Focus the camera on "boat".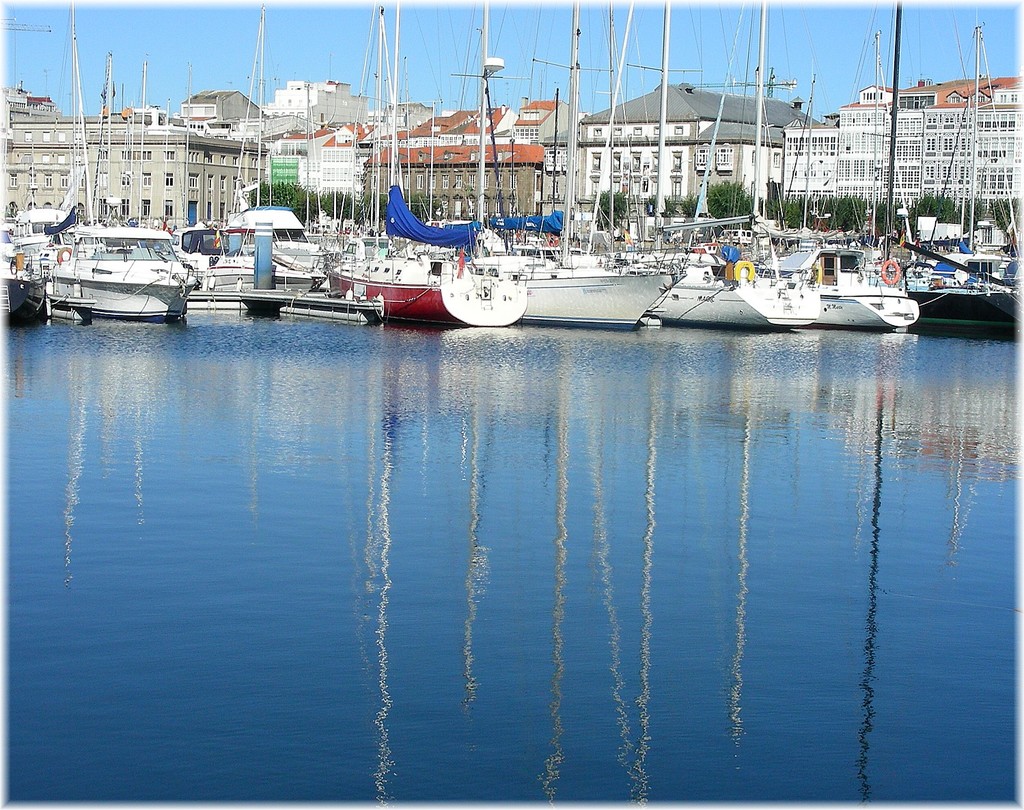
Focus region: <region>172, 217, 317, 318</region>.
